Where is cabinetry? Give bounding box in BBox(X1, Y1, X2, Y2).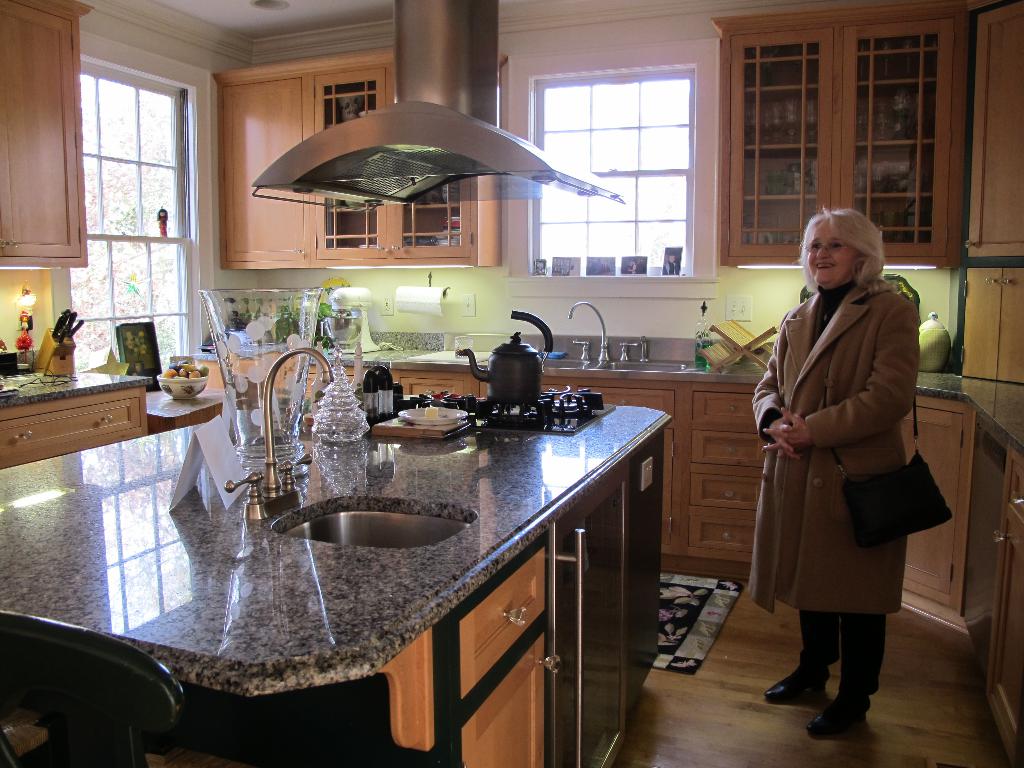
BBox(0, 0, 102, 275).
